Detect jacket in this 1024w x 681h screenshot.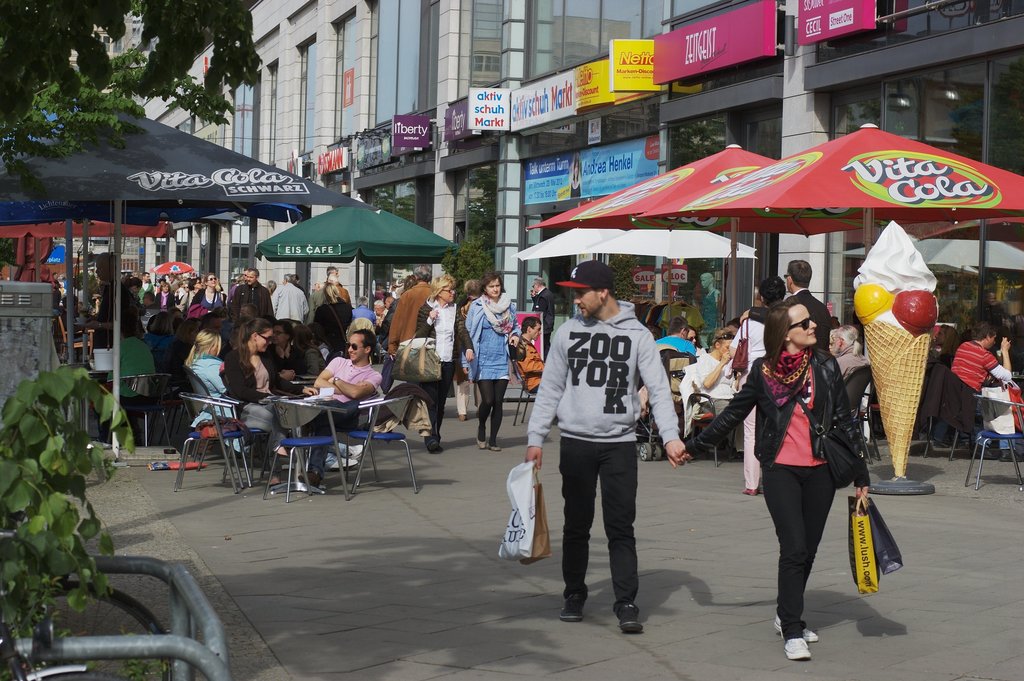
Detection: box(220, 350, 307, 404).
